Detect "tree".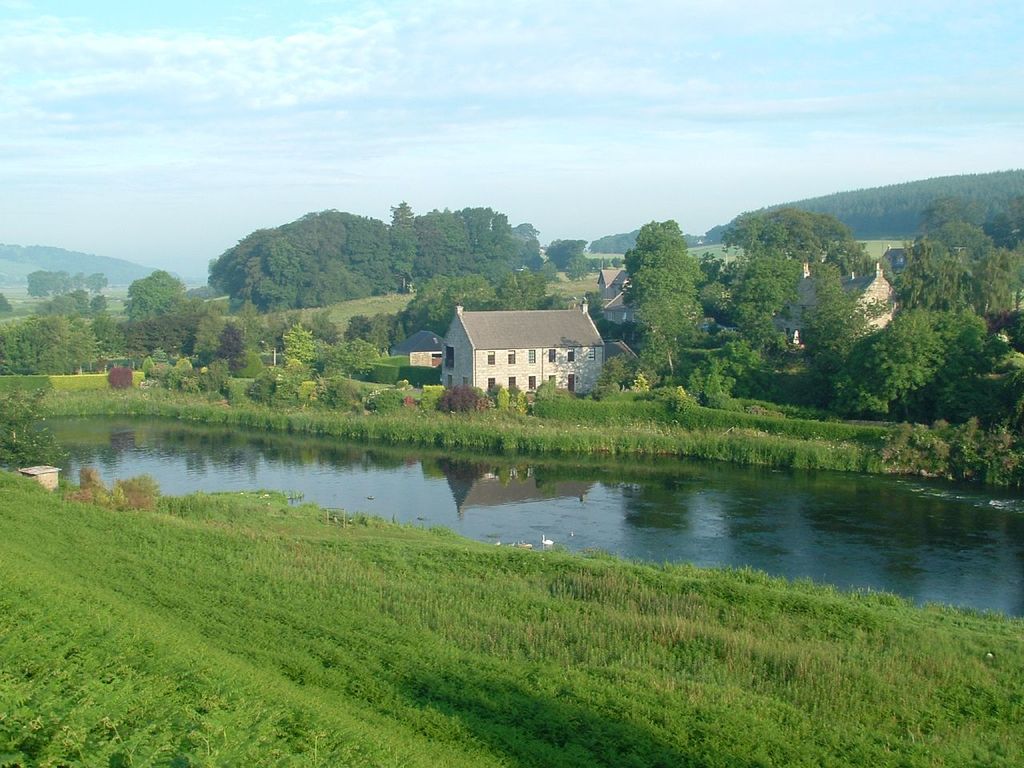
Detected at [1004,238,1023,346].
